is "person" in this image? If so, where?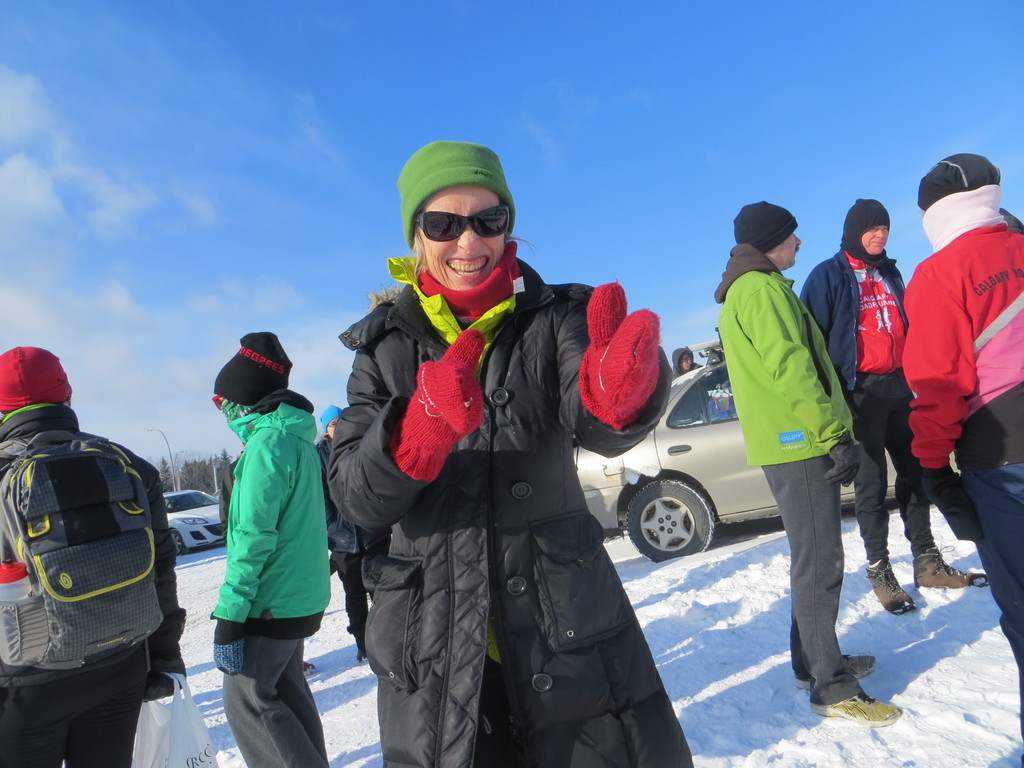
Yes, at 213, 331, 333, 767.
